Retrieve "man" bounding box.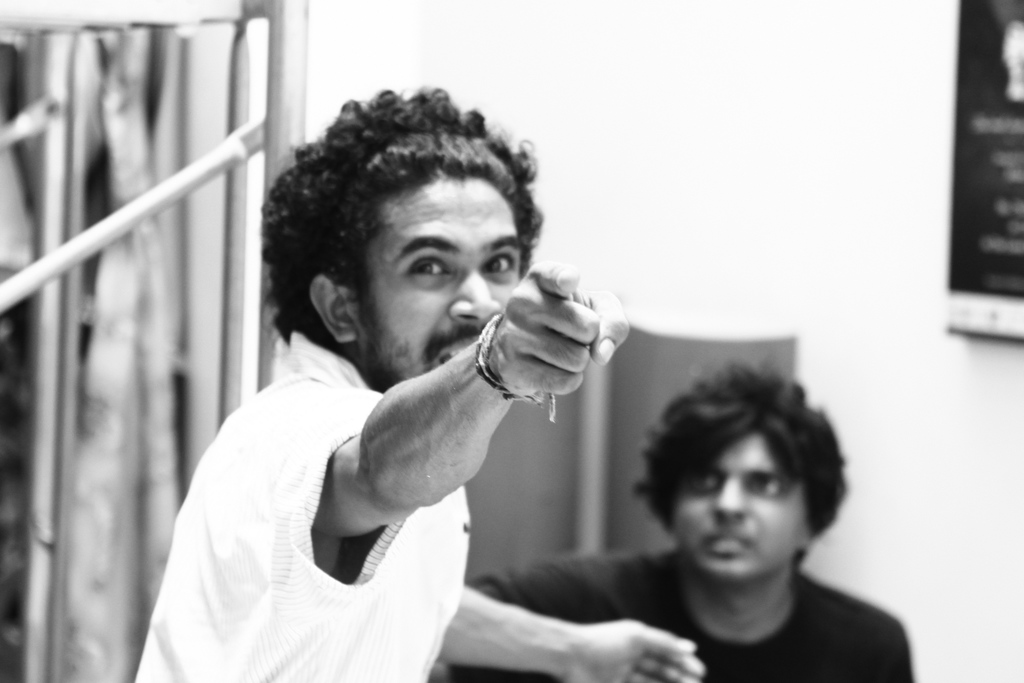
Bounding box: [114, 100, 673, 667].
